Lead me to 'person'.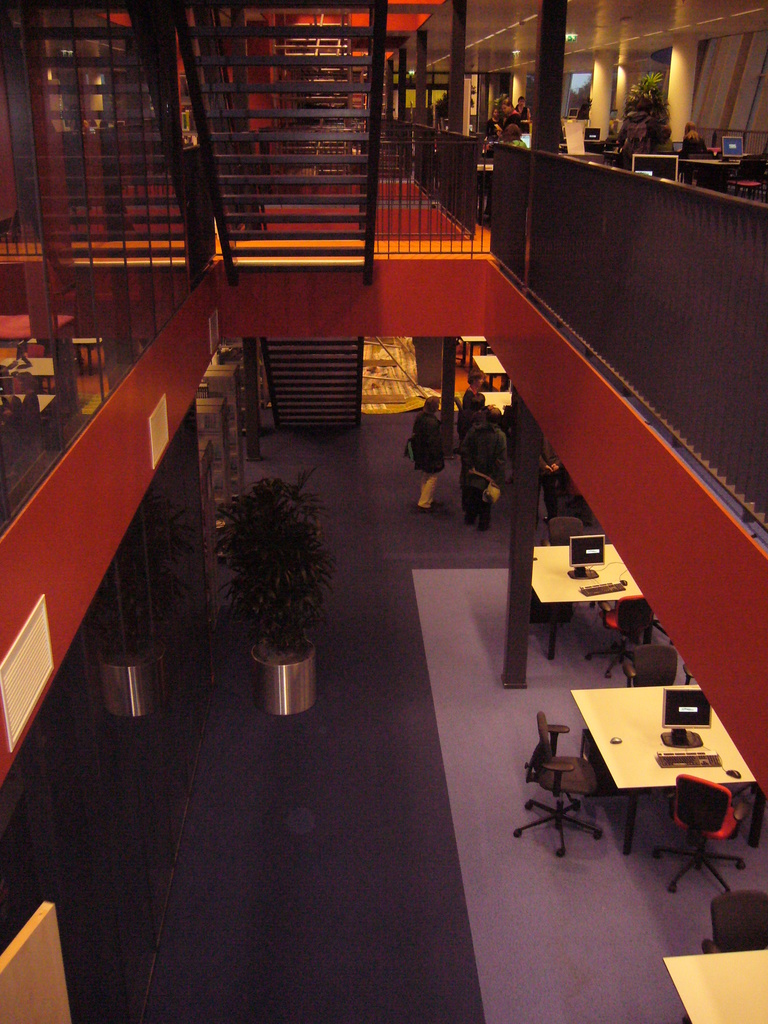
Lead to l=678, t=124, r=704, b=161.
